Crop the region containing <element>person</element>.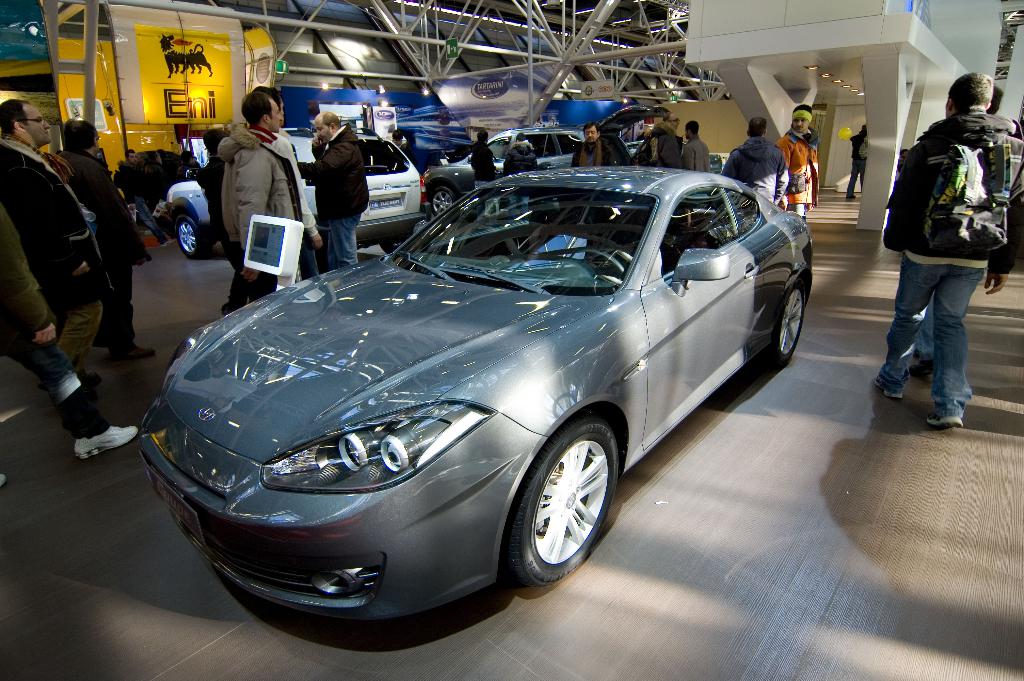
Crop region: Rect(880, 67, 1019, 429).
